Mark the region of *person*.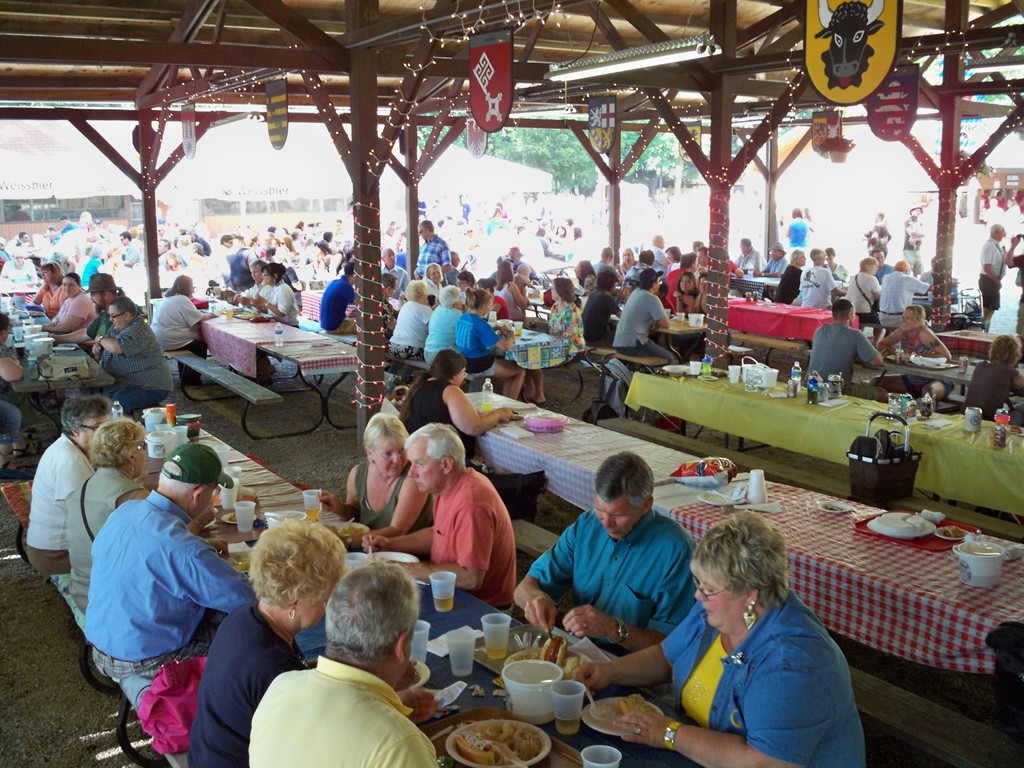
Region: rect(52, 273, 124, 351).
